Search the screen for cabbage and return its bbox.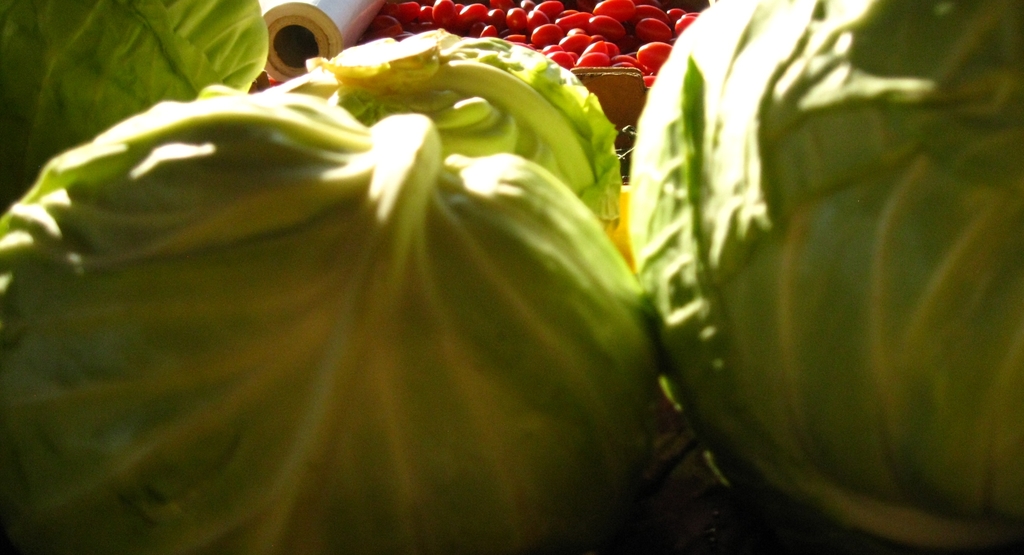
Found: (0,0,263,205).
